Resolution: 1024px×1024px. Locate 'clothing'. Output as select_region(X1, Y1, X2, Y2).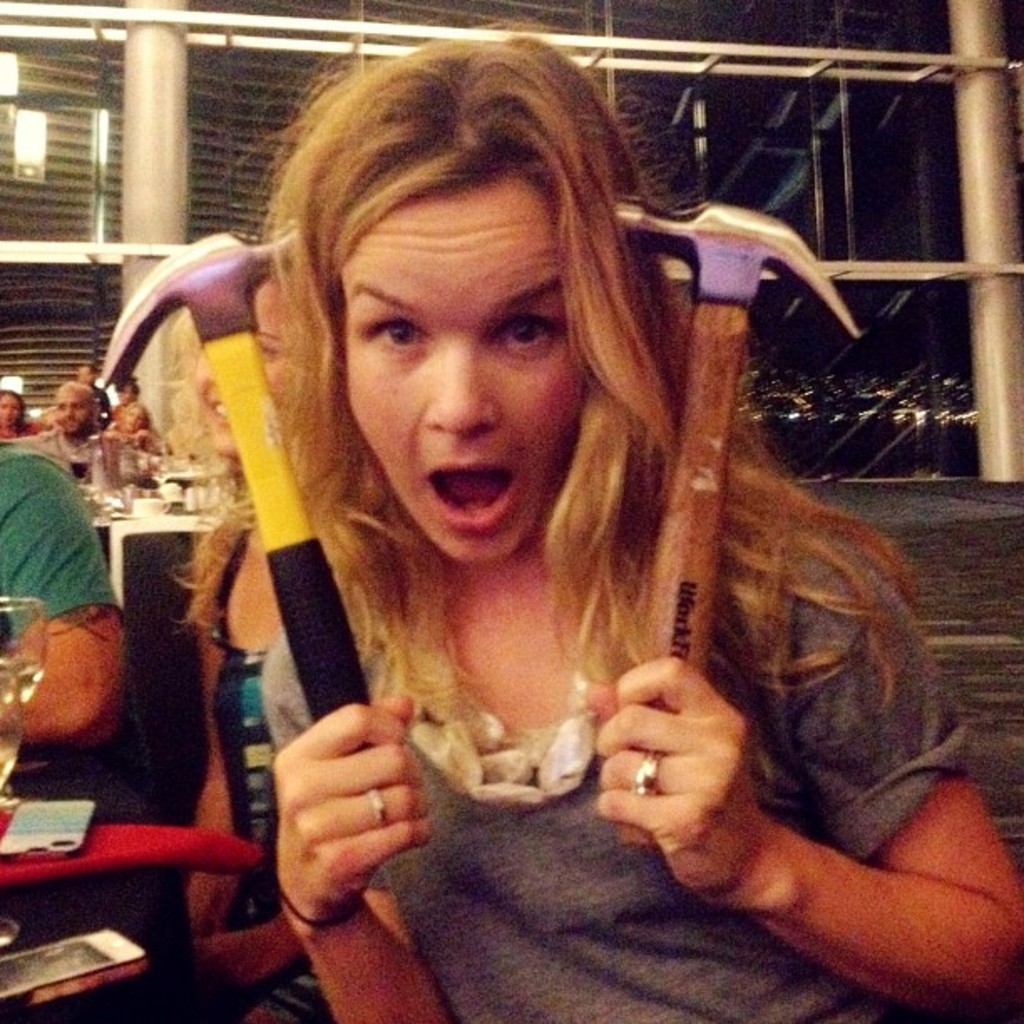
select_region(266, 487, 972, 1022).
